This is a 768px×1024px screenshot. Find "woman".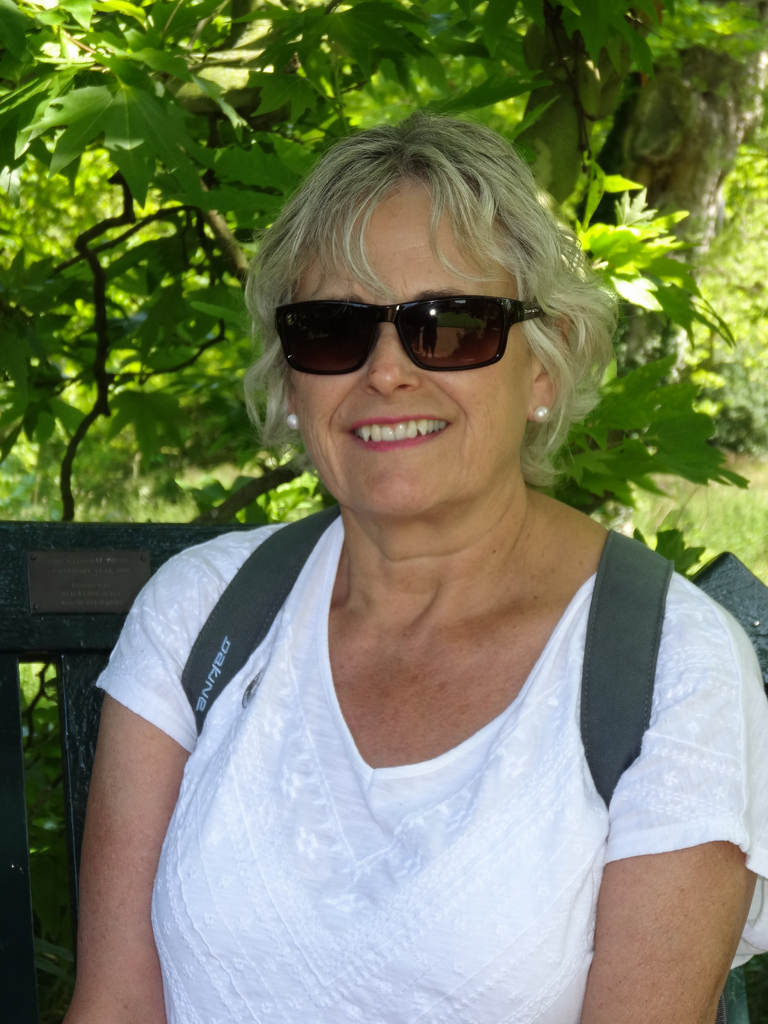
Bounding box: (left=84, top=111, right=748, bottom=1013).
